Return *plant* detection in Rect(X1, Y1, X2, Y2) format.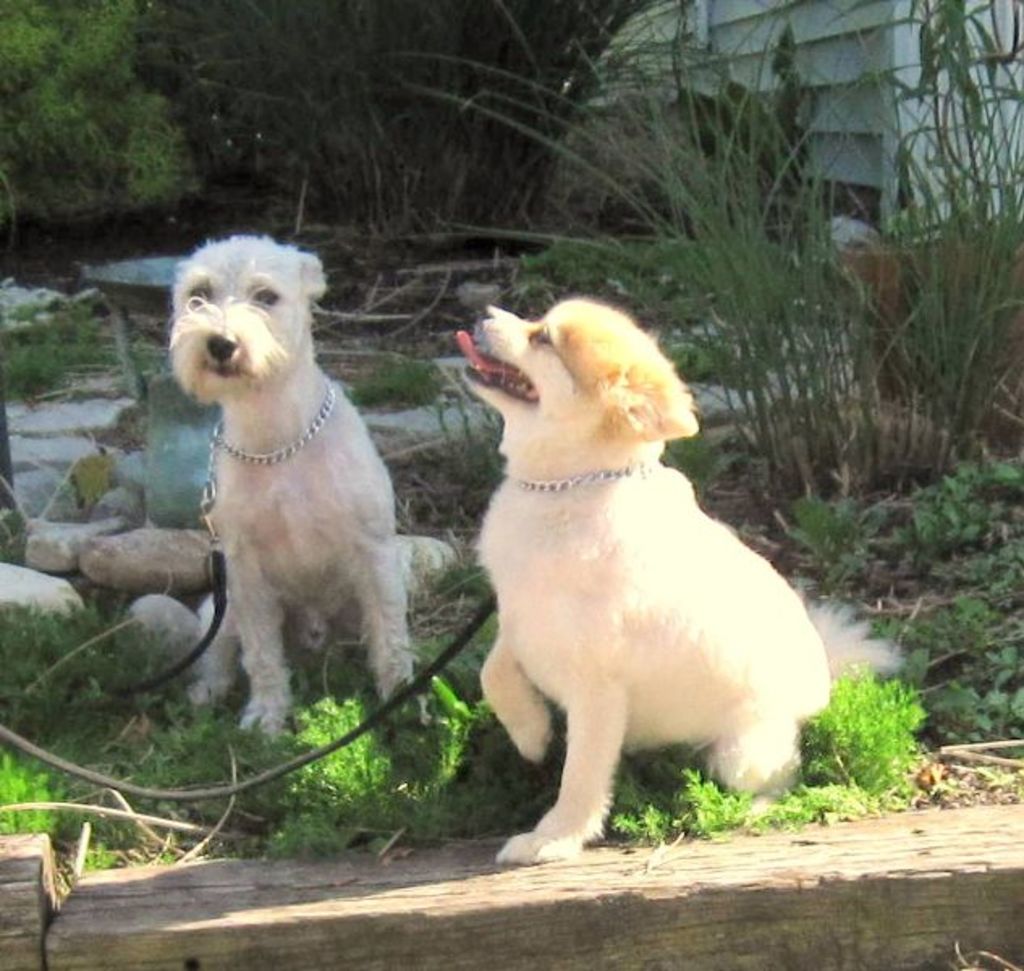
Rect(610, 743, 906, 867).
